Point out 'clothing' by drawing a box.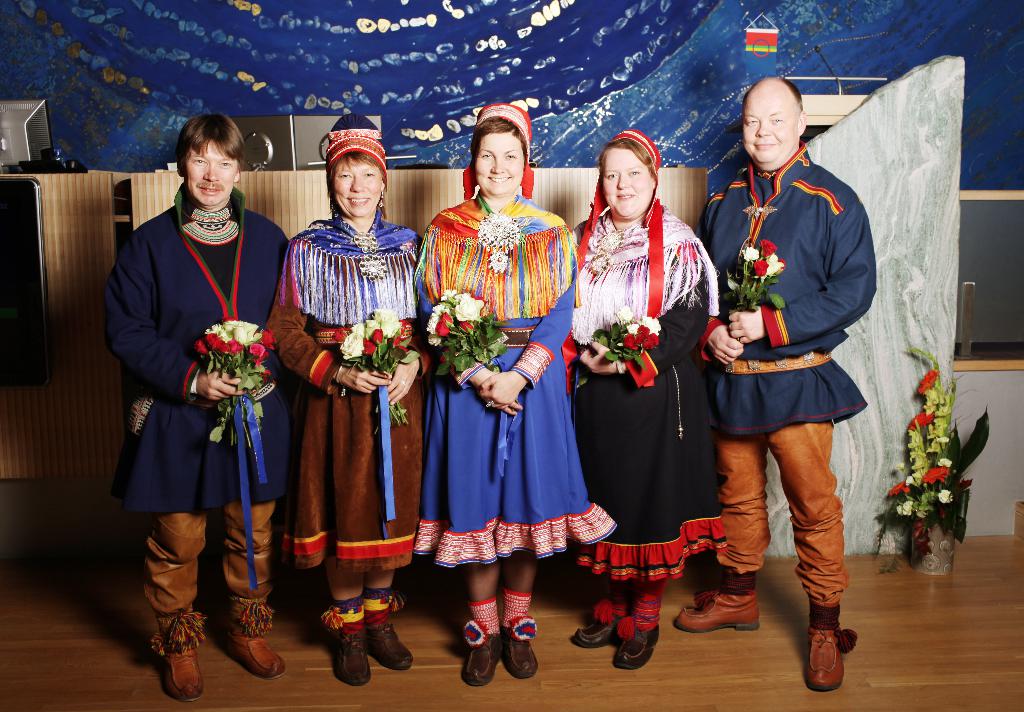
bbox=(684, 140, 873, 610).
